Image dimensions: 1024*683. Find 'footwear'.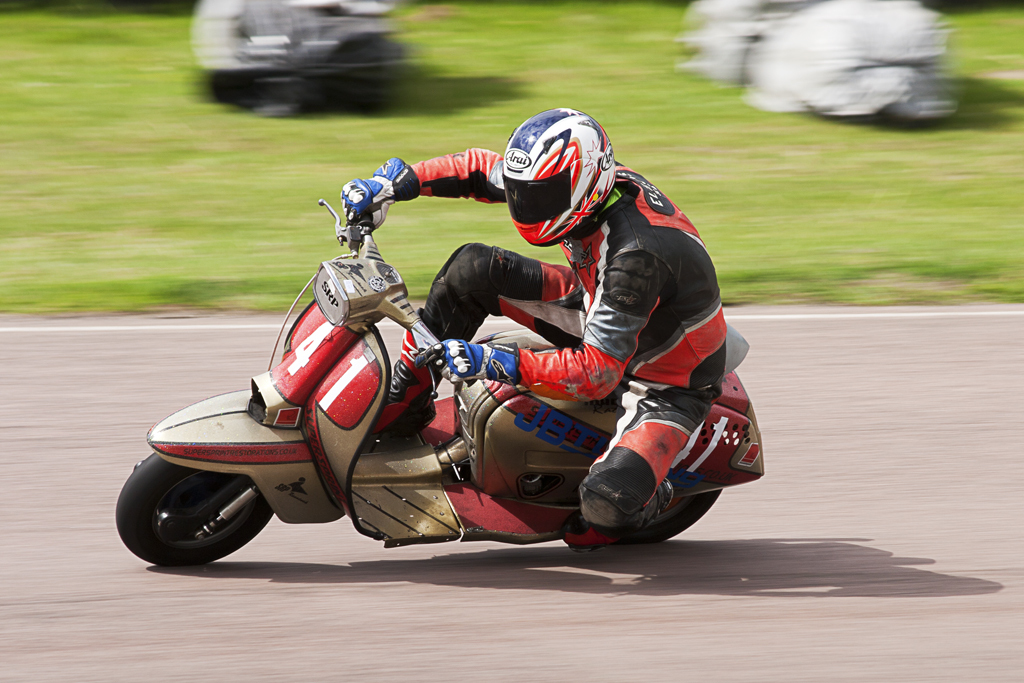
detection(610, 483, 676, 544).
